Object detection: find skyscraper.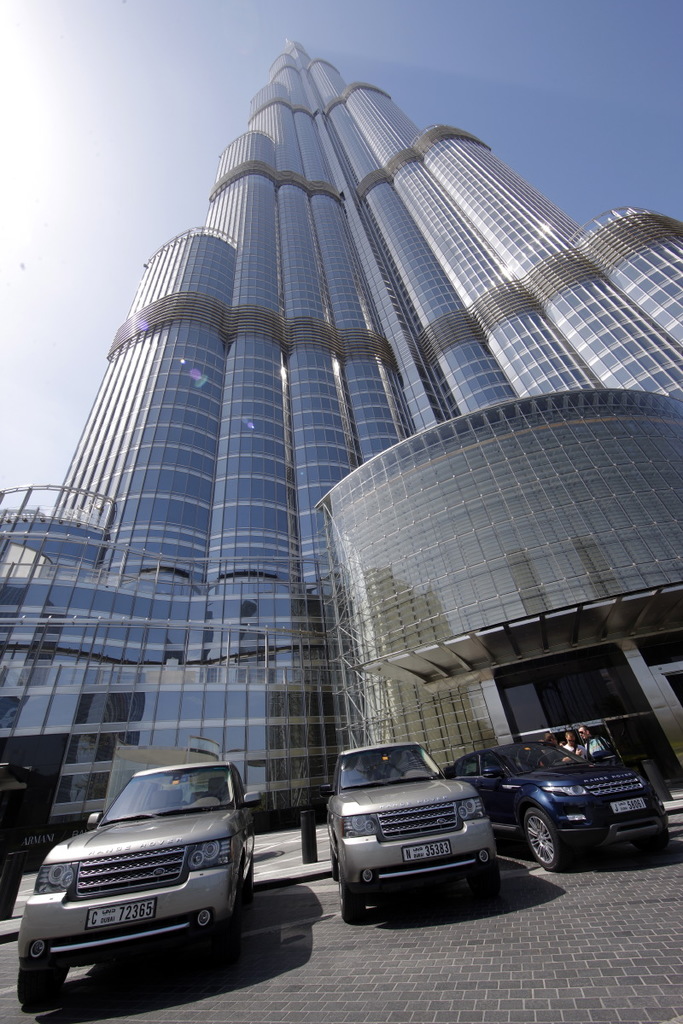
(x1=29, y1=79, x2=638, y2=881).
